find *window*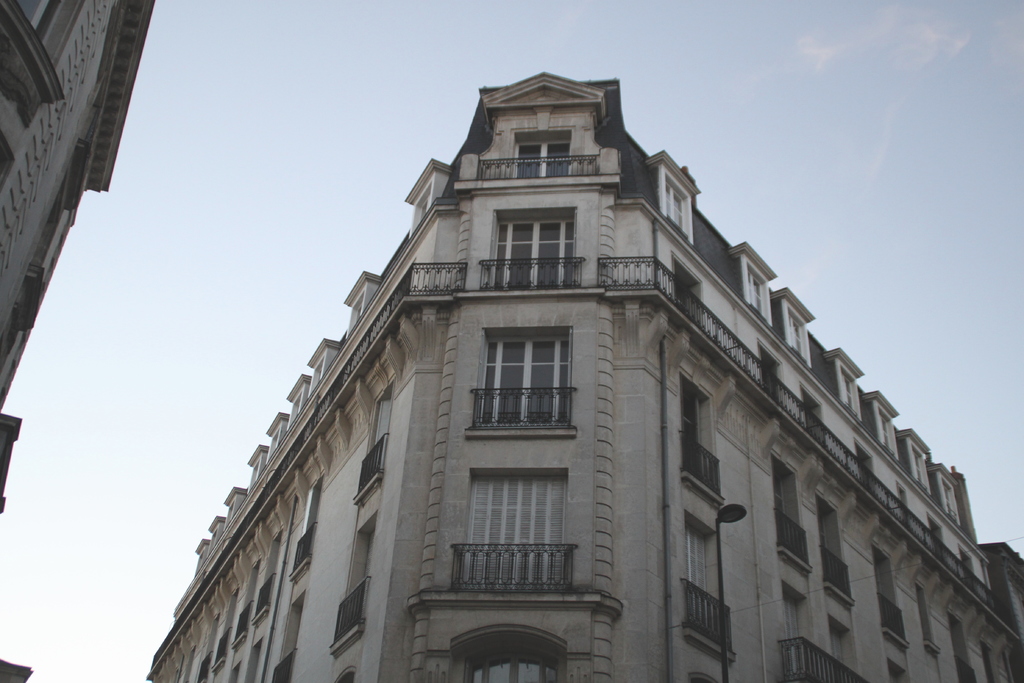
(513,142,567,177)
